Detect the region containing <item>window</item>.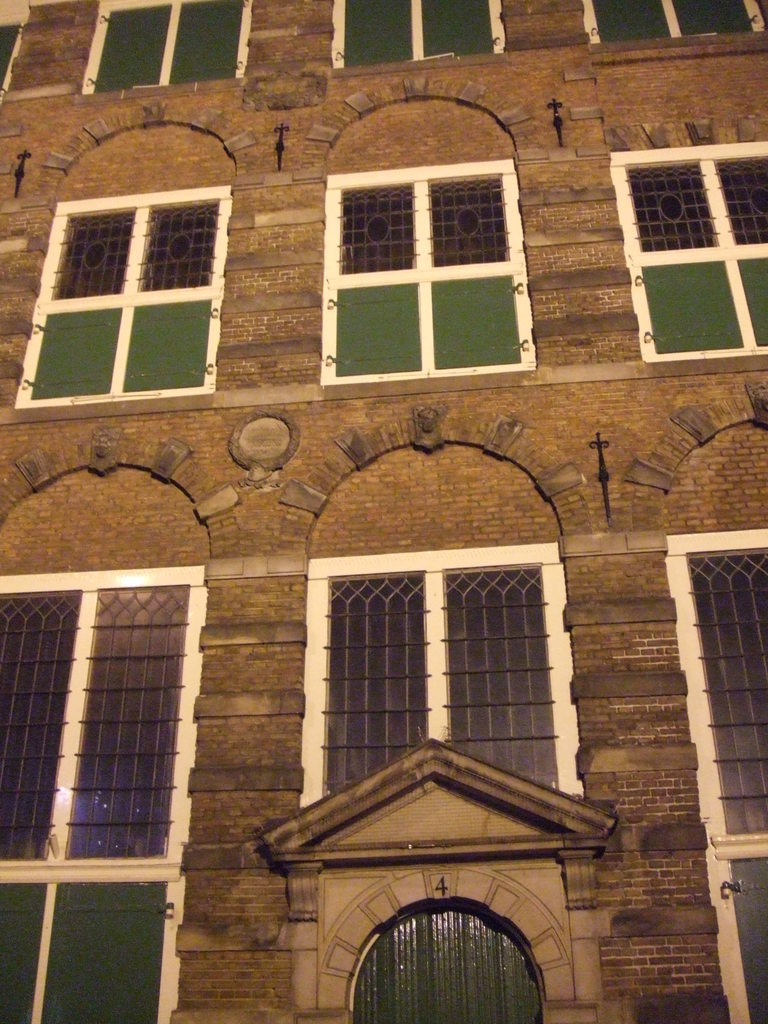
bbox=(317, 146, 541, 380).
